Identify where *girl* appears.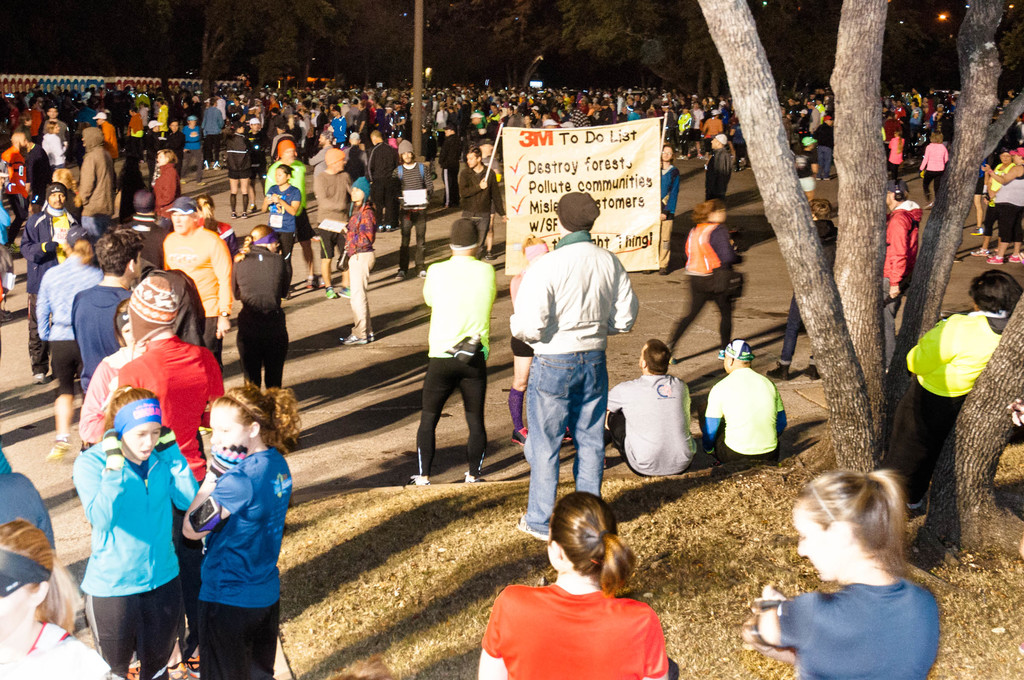
Appears at x1=180 y1=382 x2=305 y2=679.
